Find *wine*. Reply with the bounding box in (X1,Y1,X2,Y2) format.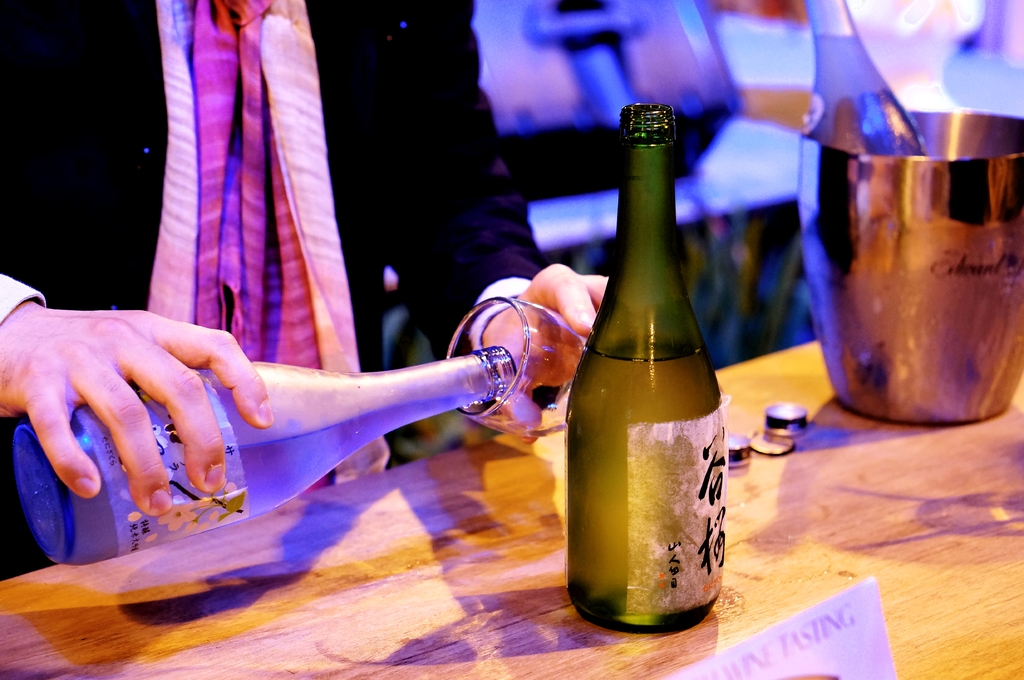
(802,0,929,158).
